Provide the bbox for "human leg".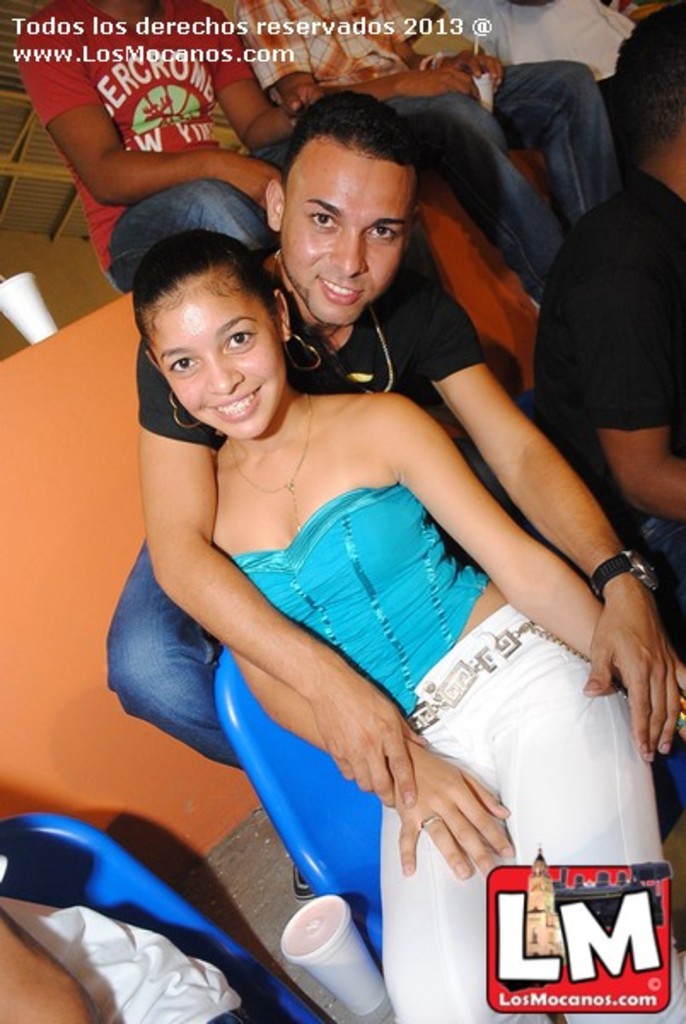
box=[382, 707, 488, 1021].
